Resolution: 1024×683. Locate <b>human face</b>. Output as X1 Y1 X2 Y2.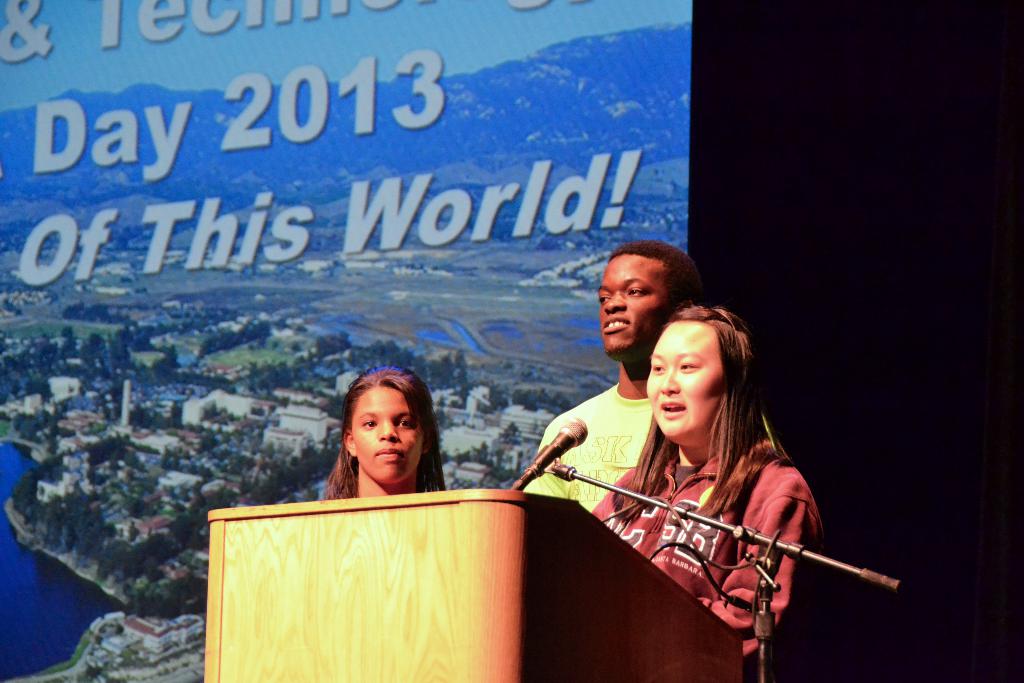
353 398 413 474.
